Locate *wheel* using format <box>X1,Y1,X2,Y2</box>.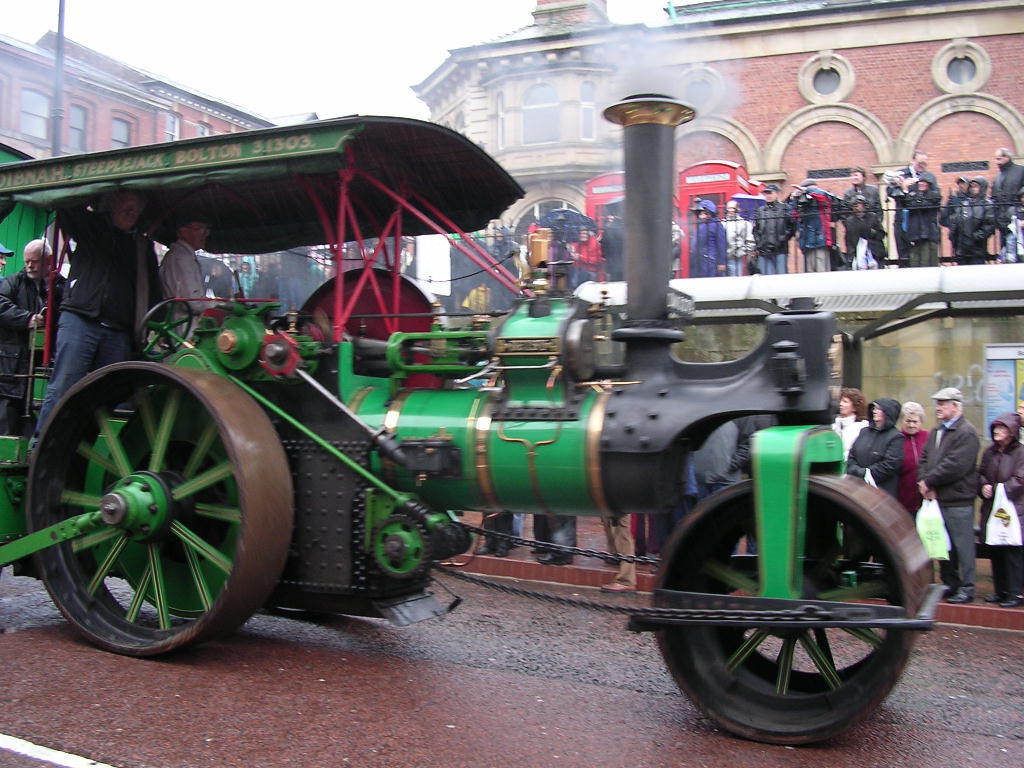
<box>139,299,192,361</box>.
